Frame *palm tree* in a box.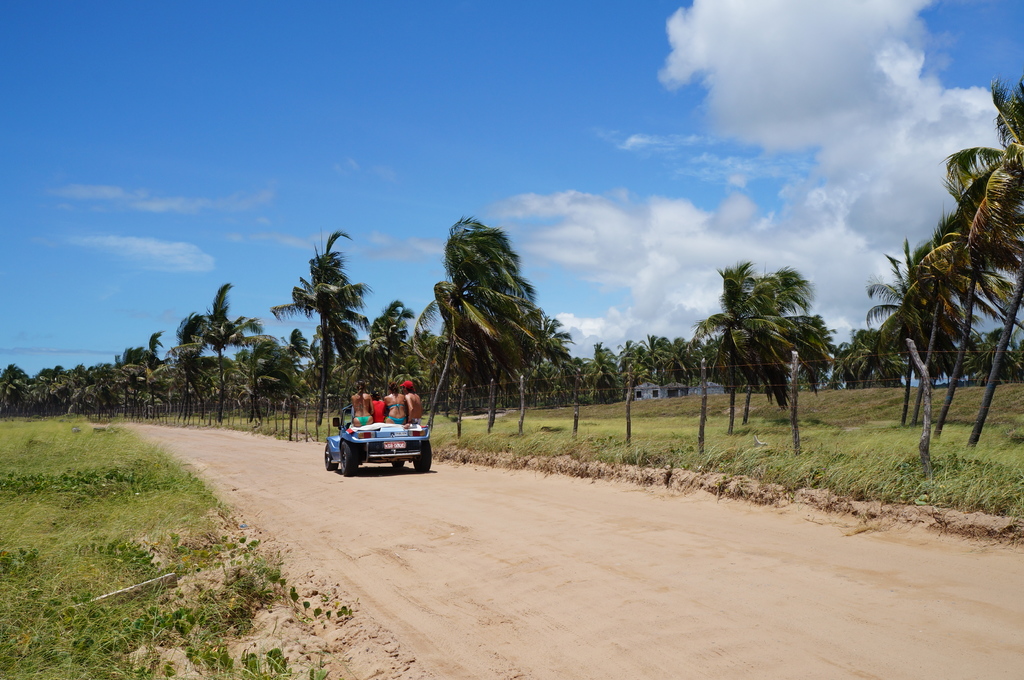
[x1=820, y1=320, x2=855, y2=386].
